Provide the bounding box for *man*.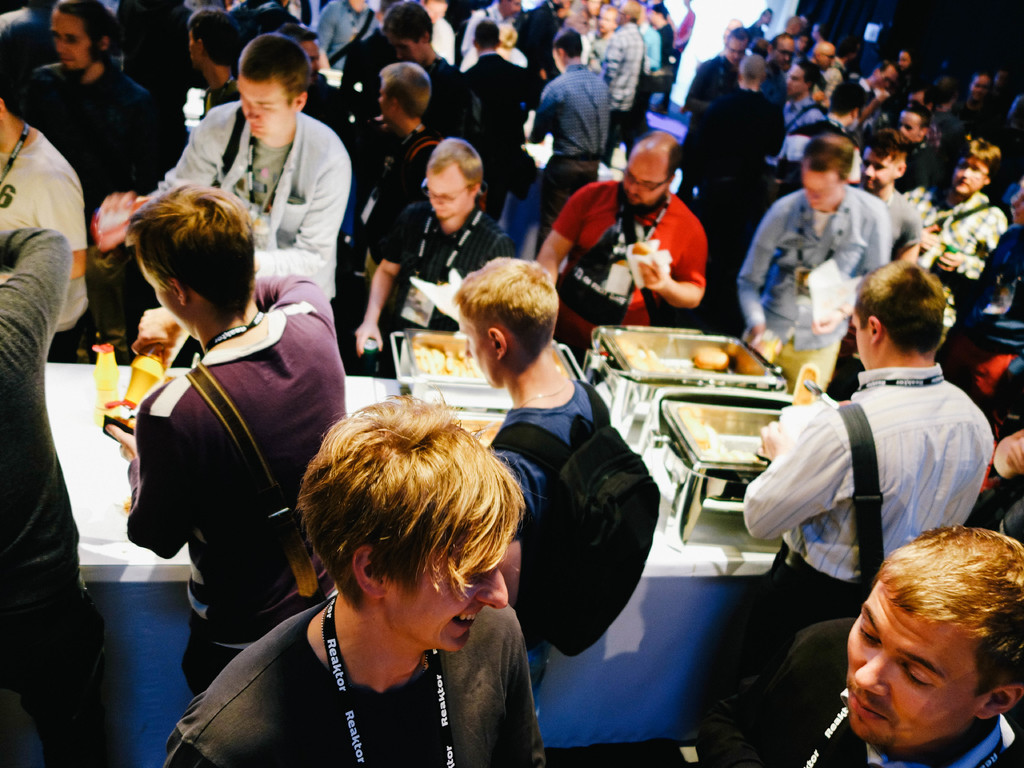
locate(759, 31, 794, 104).
